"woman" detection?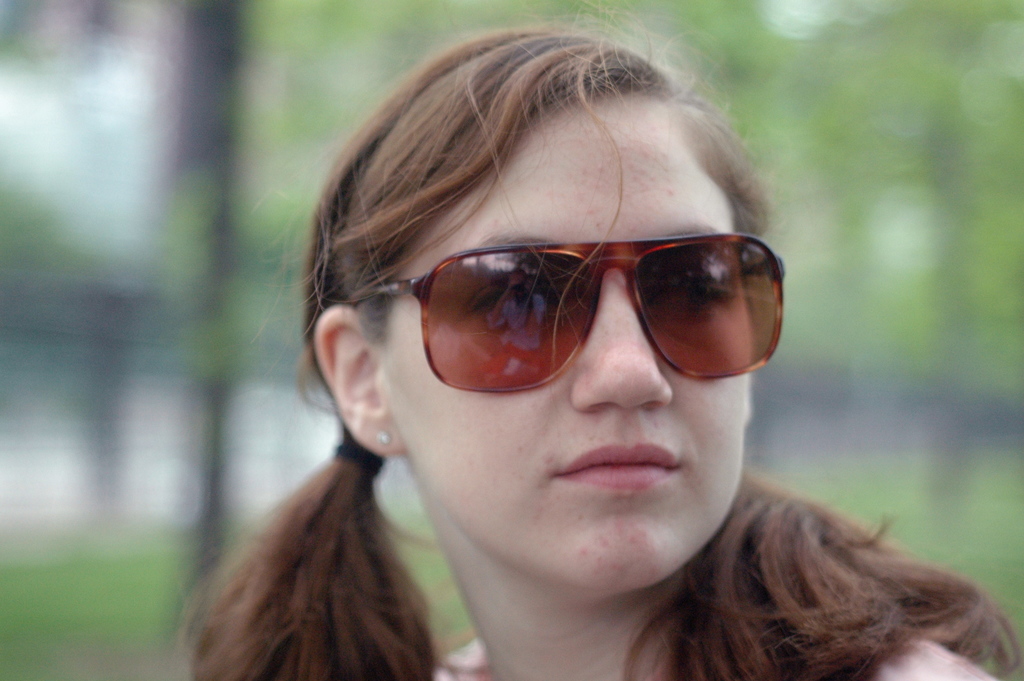
bbox(194, 68, 986, 673)
